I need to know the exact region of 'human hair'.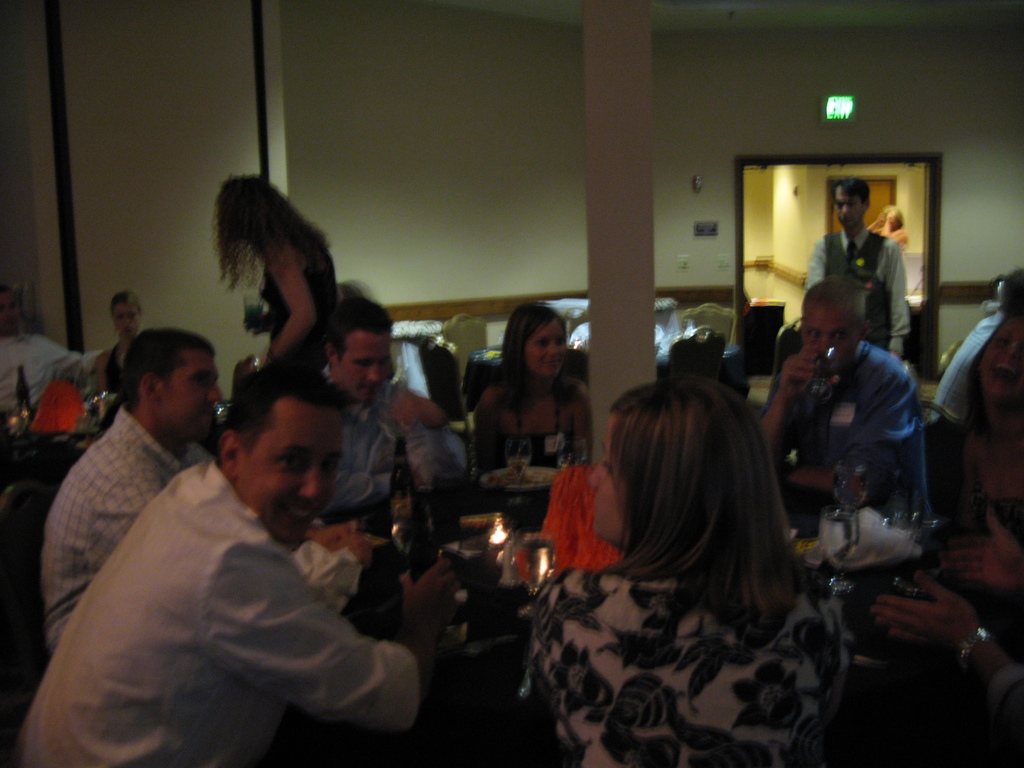
Region: select_region(584, 369, 813, 659).
